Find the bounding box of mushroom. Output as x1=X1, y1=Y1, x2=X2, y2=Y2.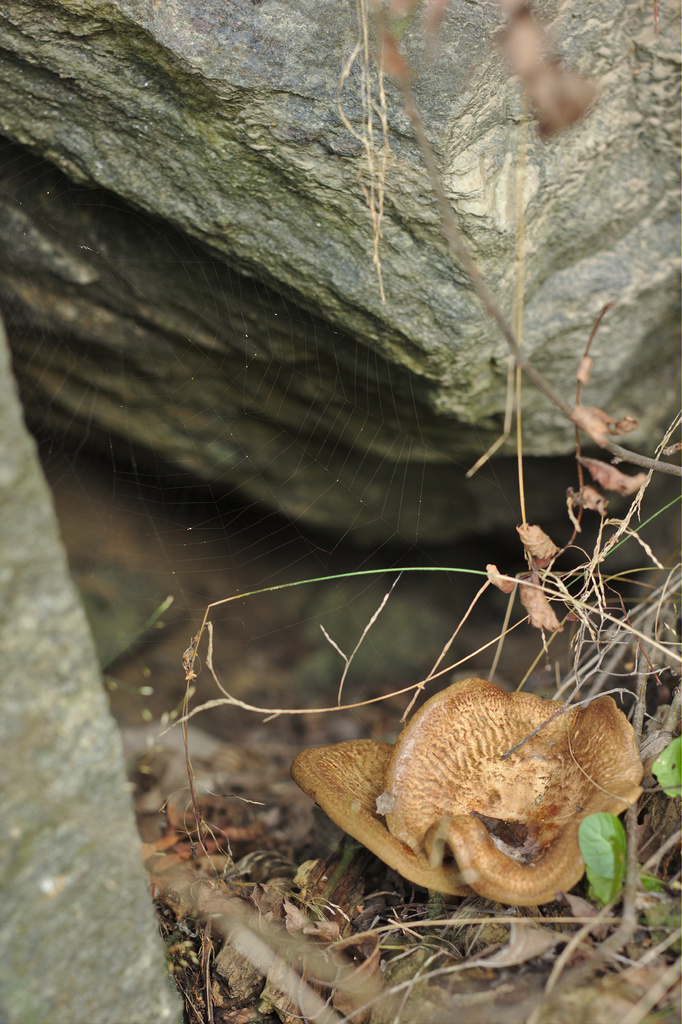
x1=394, y1=675, x2=650, y2=906.
